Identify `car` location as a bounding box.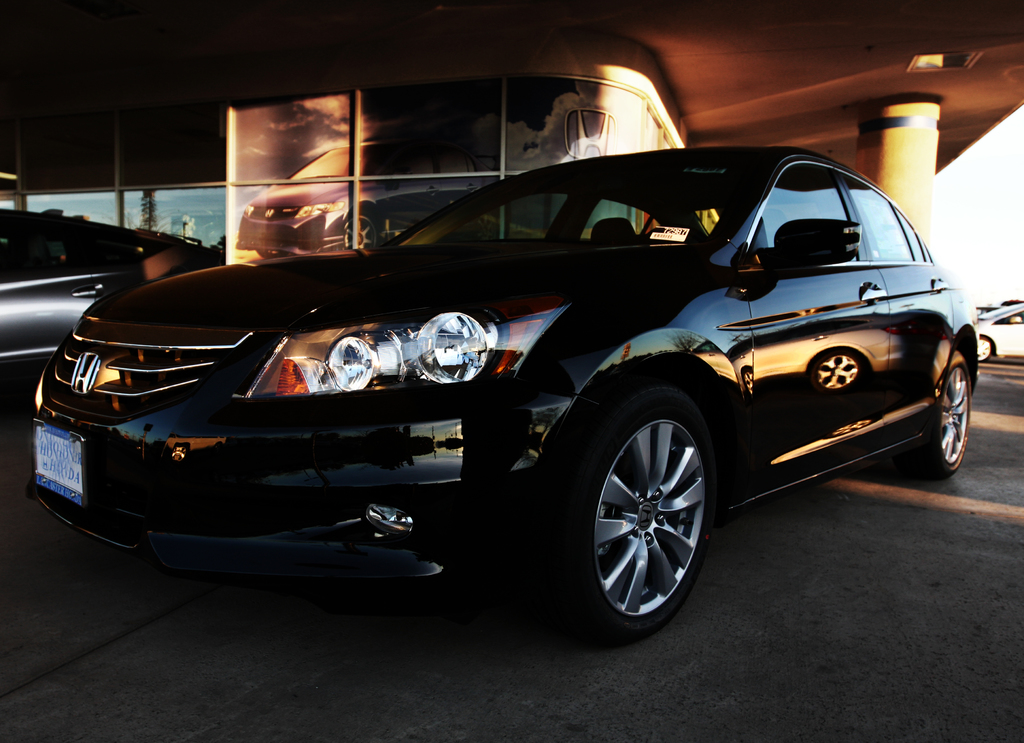
Rect(973, 303, 1023, 358).
